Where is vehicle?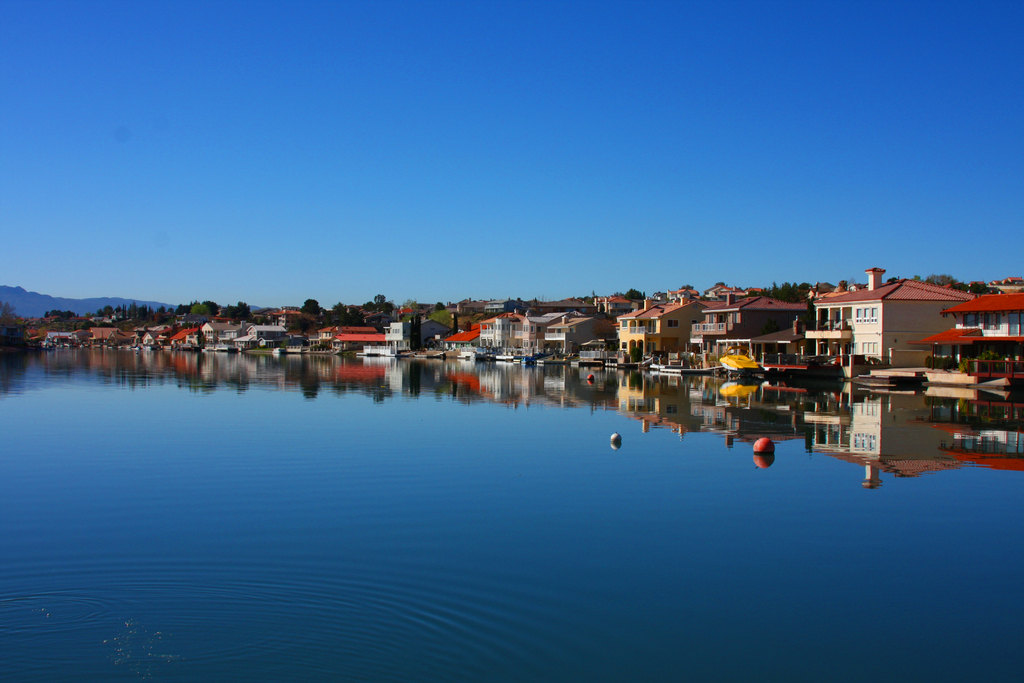
x1=719 y1=353 x2=762 y2=374.
